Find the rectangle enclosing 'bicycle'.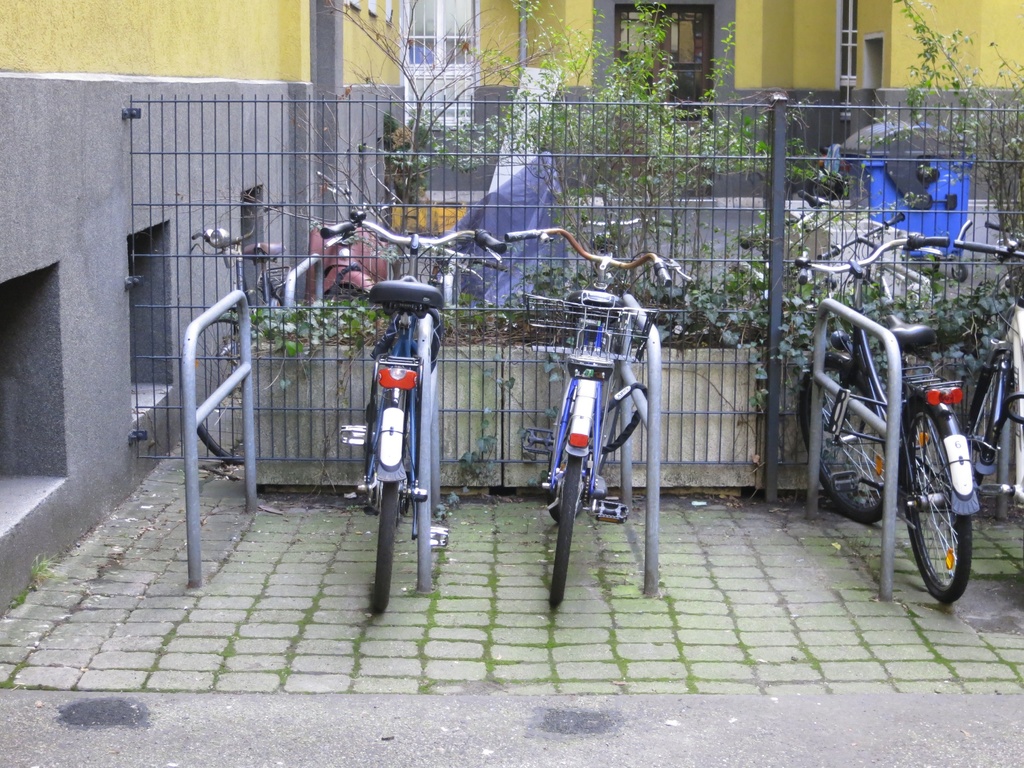
<box>797,228,983,606</box>.
